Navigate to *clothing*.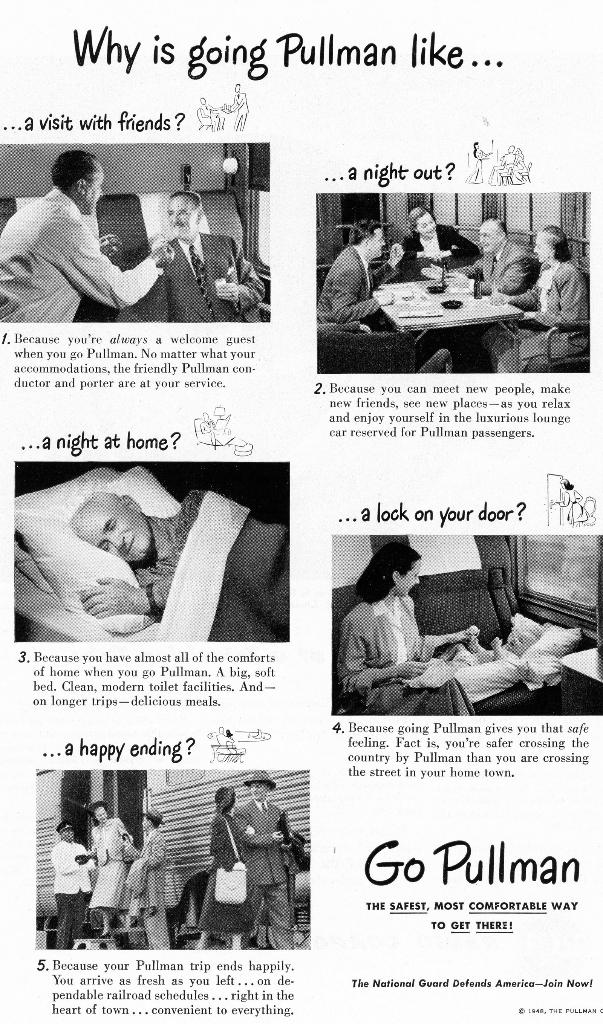
Navigation target: {"x1": 401, "y1": 227, "x2": 471, "y2": 264}.
